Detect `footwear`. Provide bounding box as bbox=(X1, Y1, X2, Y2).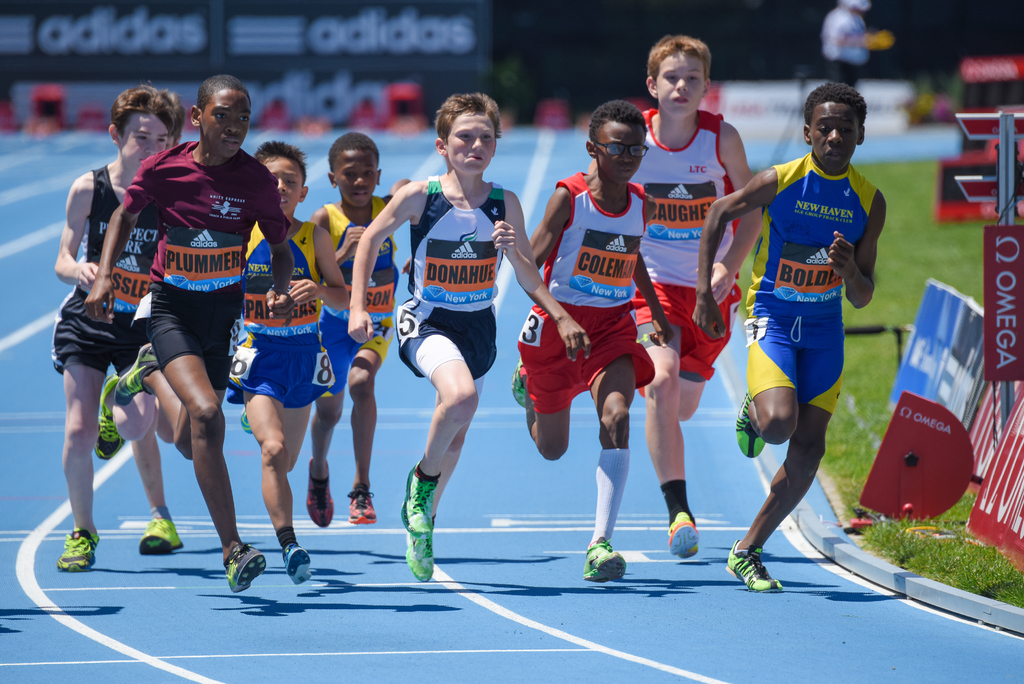
bbox=(221, 542, 266, 594).
